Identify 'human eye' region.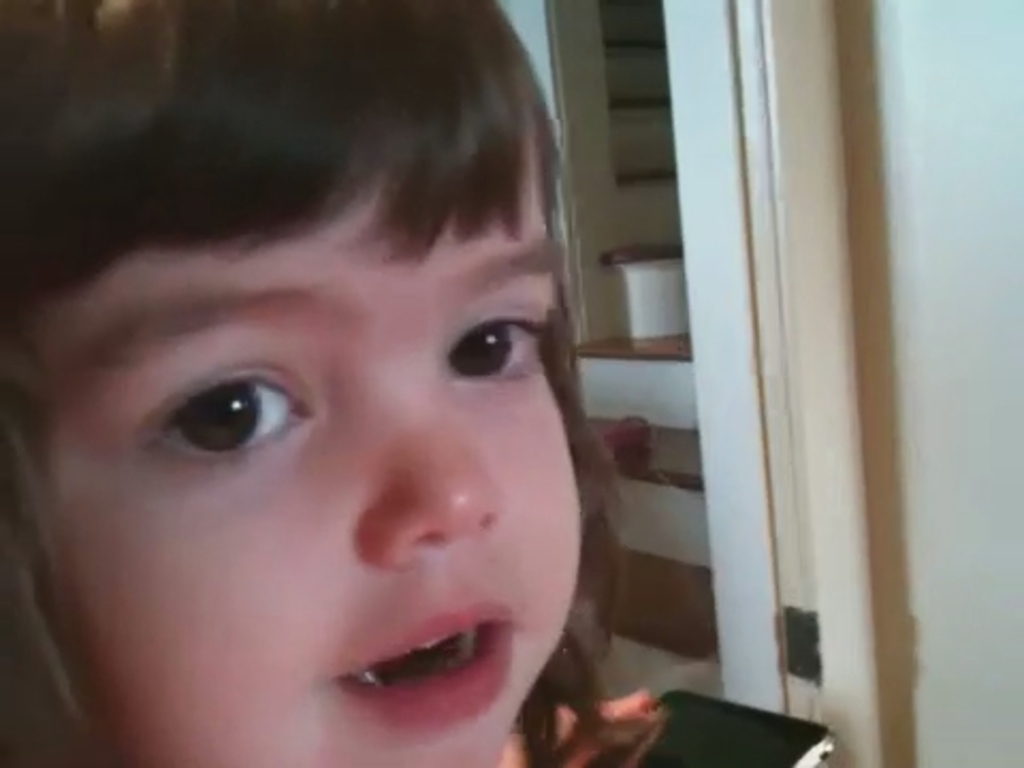
Region: 130/356/320/469.
